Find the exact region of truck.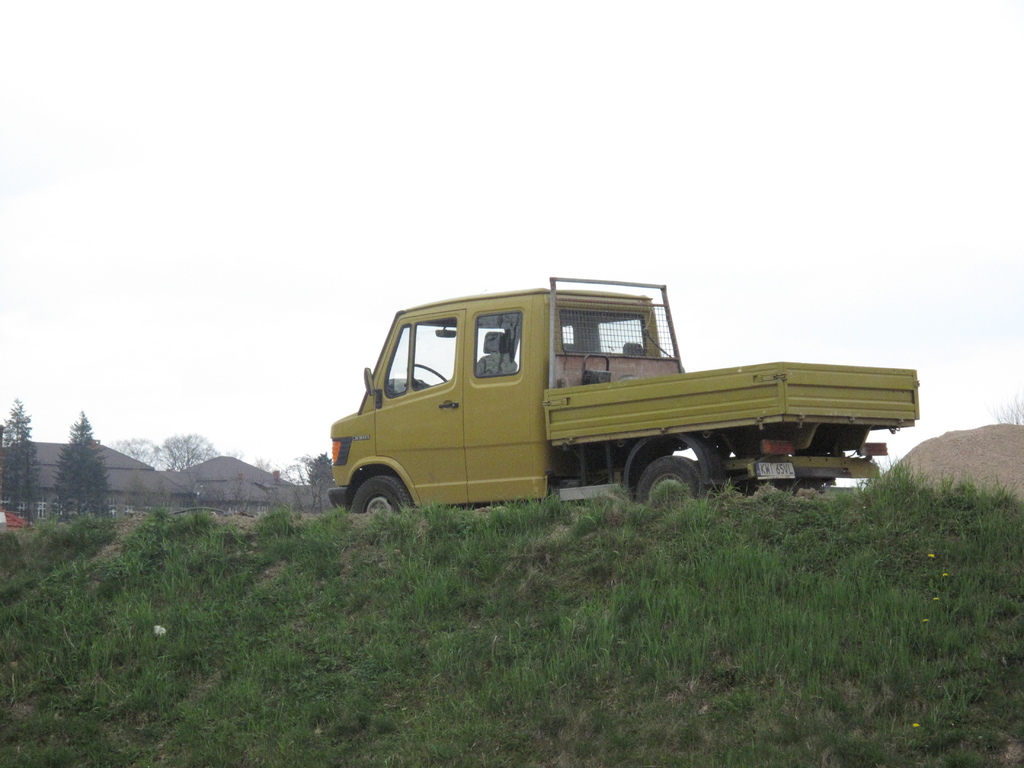
Exact region: select_region(324, 273, 929, 505).
